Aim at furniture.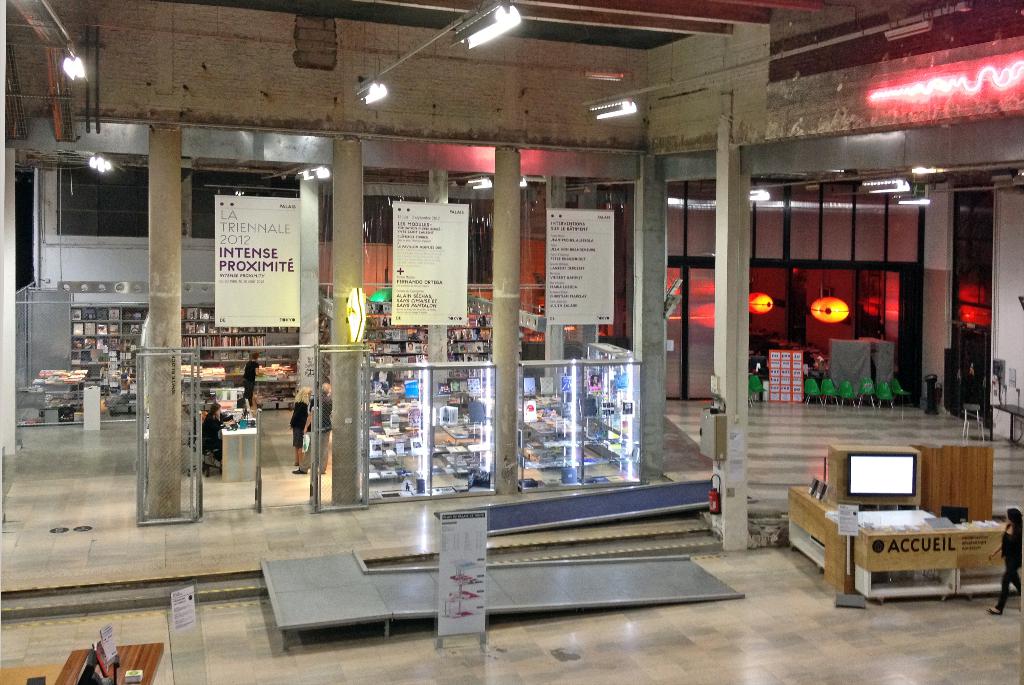
Aimed at box=[746, 375, 767, 401].
